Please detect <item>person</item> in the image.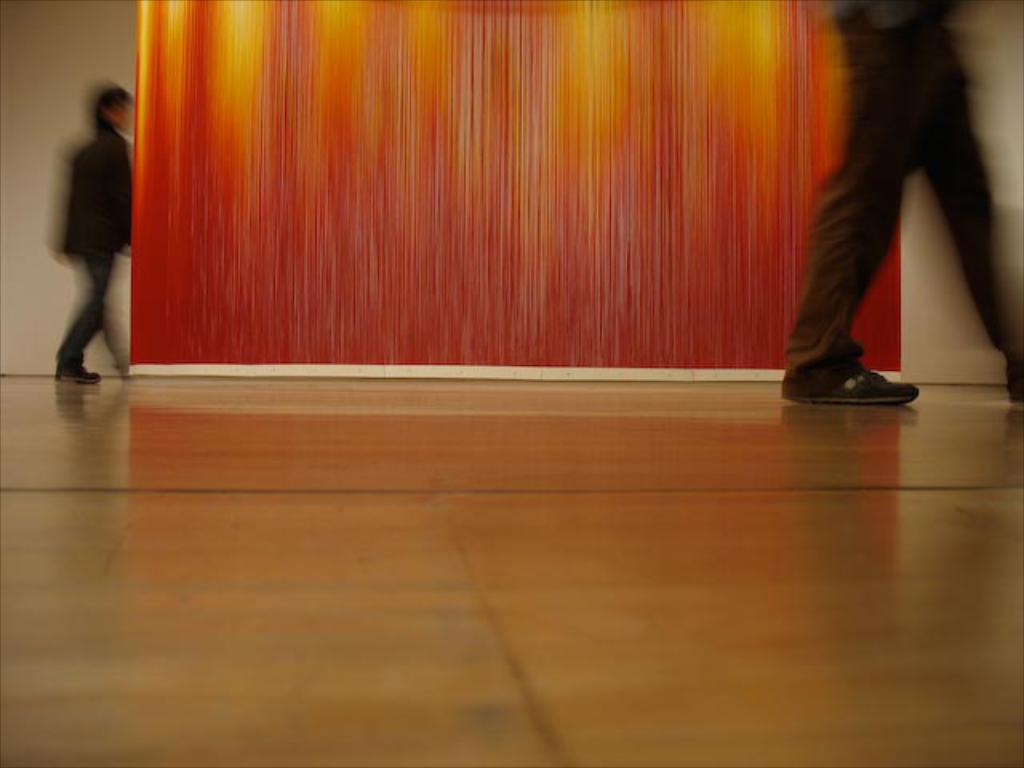
l=747, t=0, r=1008, b=400.
